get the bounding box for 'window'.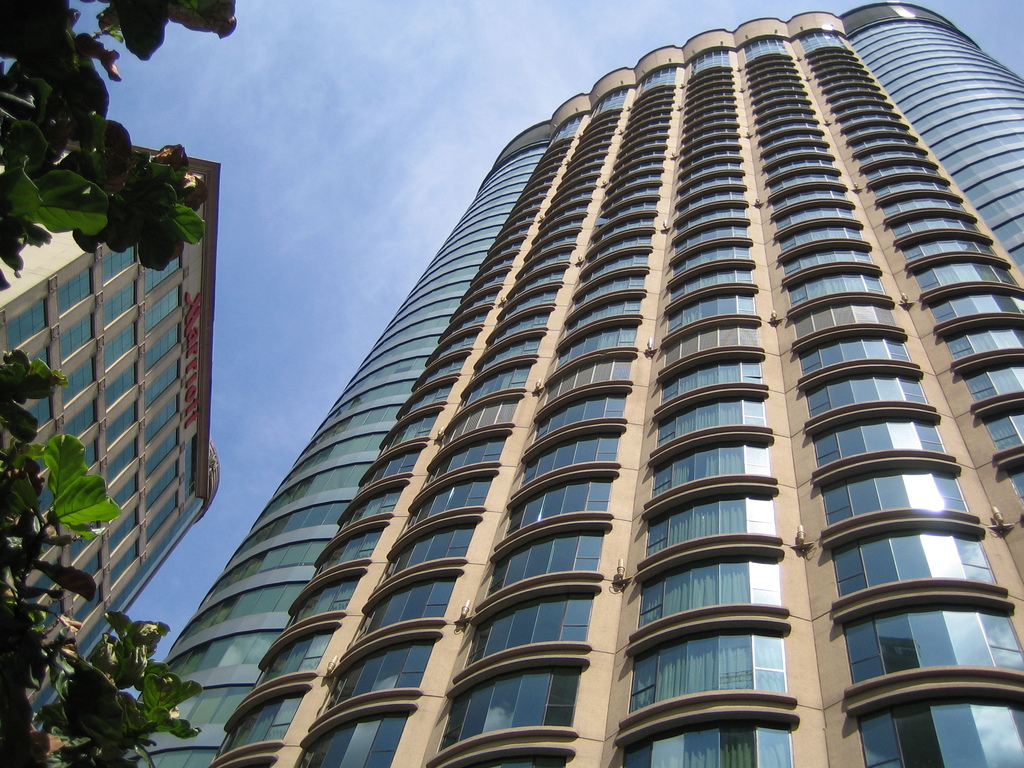
bbox(33, 558, 68, 610).
